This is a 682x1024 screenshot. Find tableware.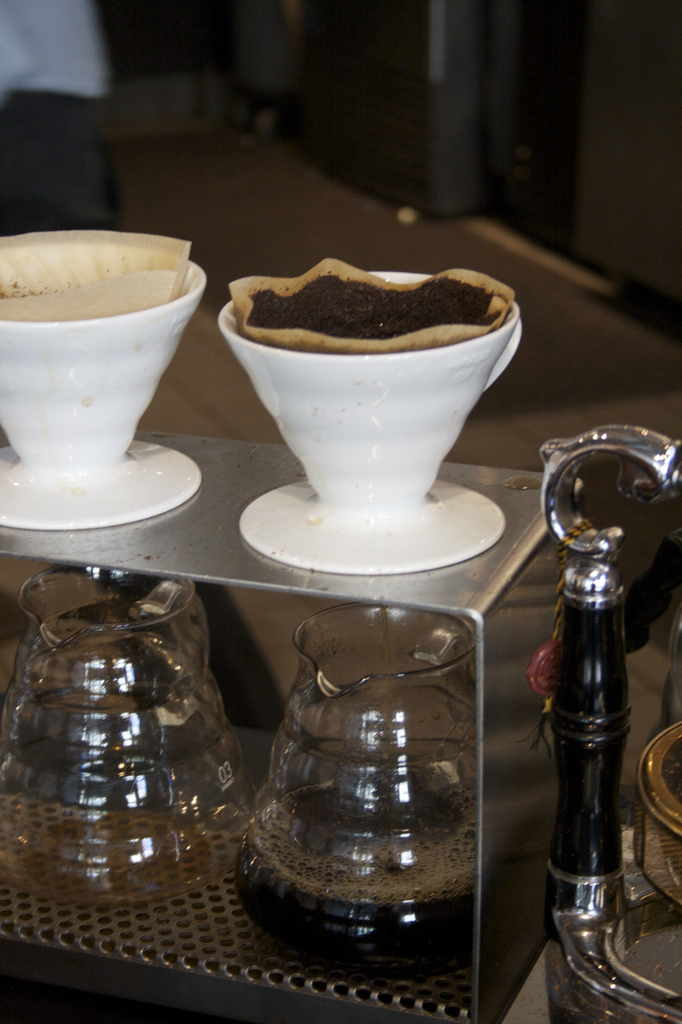
Bounding box: pyautogui.locateOnScreen(242, 588, 505, 959).
